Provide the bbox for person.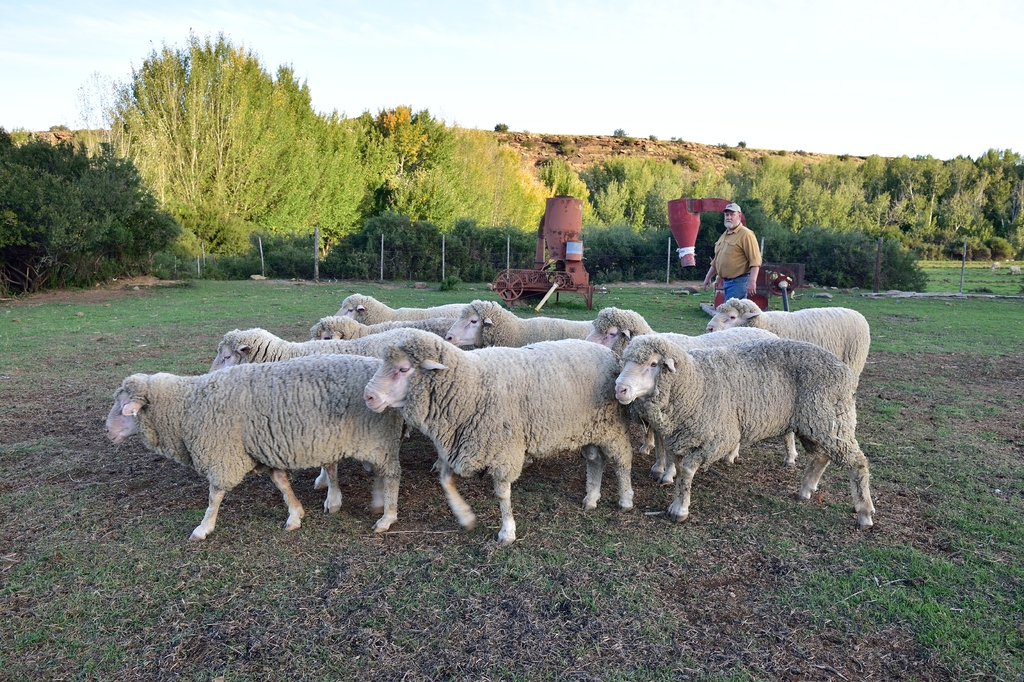
{"left": 703, "top": 202, "right": 765, "bottom": 300}.
